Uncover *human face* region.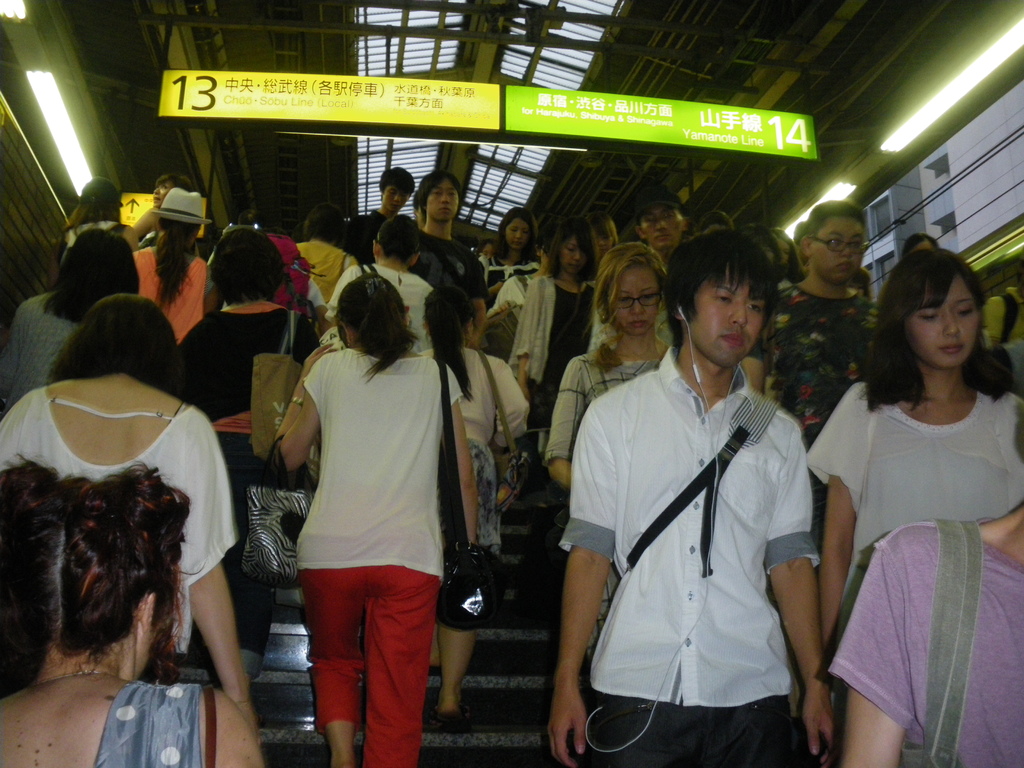
Uncovered: {"left": 383, "top": 184, "right": 413, "bottom": 212}.
